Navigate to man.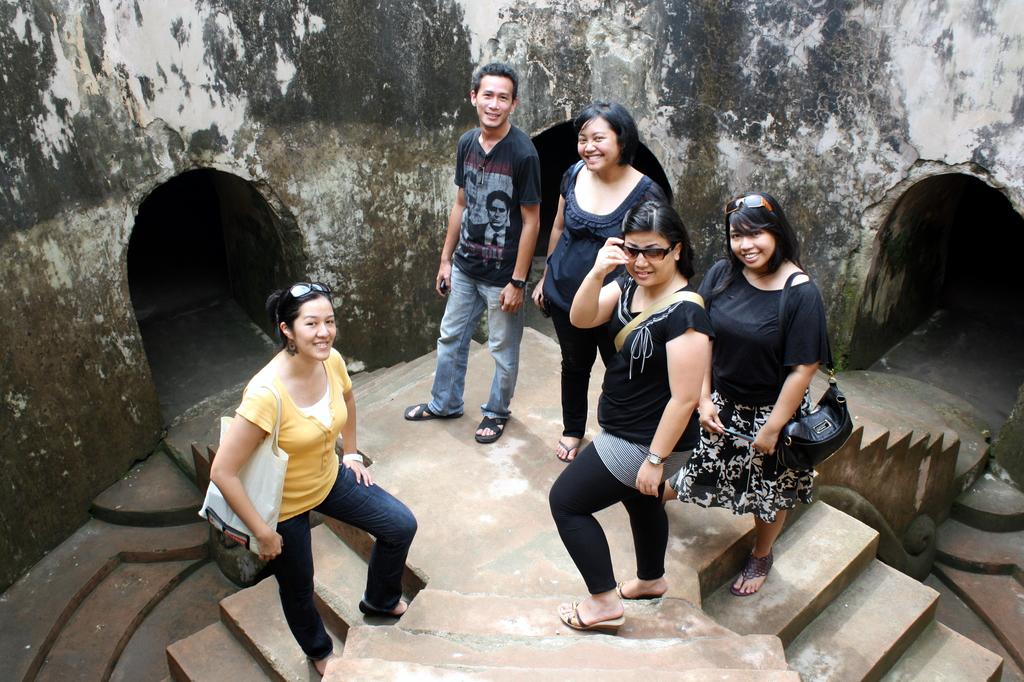
Navigation target: BBox(418, 75, 554, 450).
